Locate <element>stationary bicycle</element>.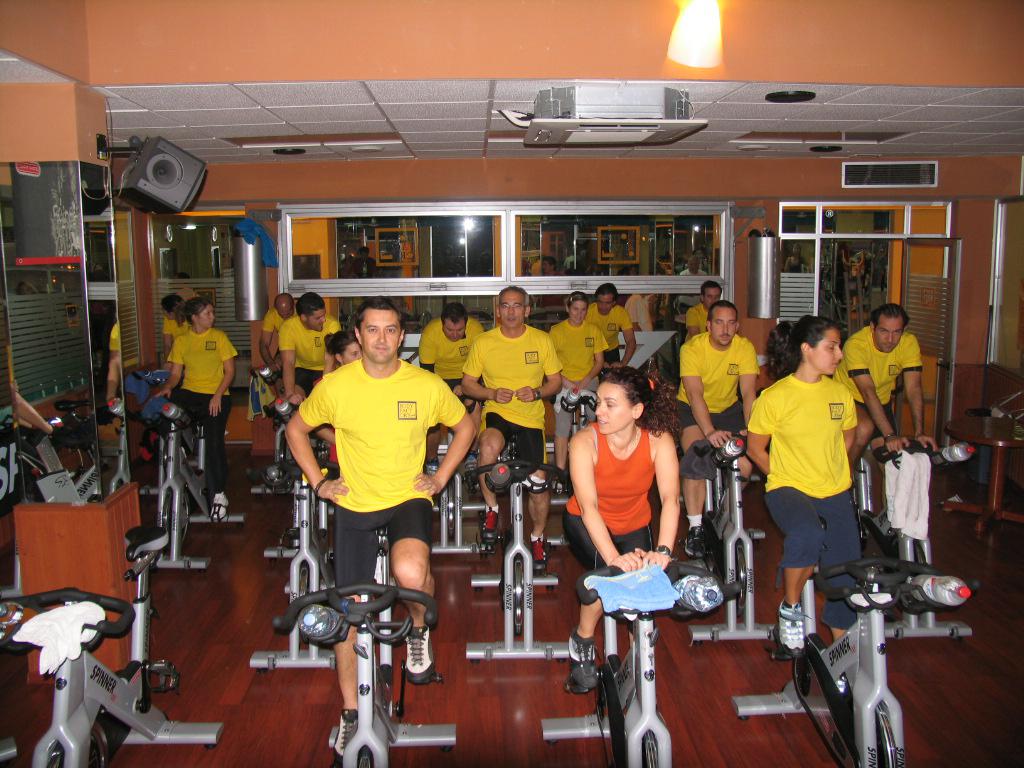
Bounding box: 268,523,459,767.
